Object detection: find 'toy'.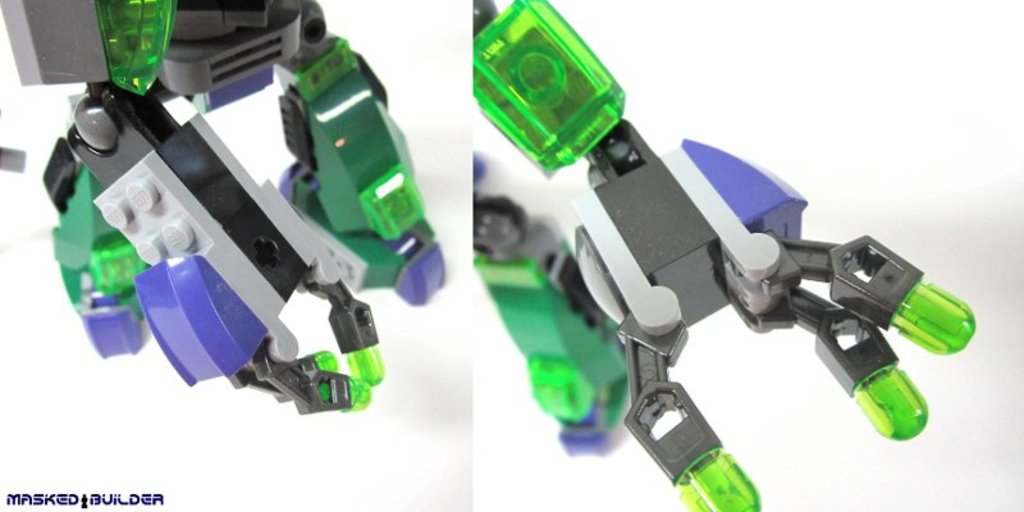
pyautogui.locateOnScreen(0, 143, 31, 175).
